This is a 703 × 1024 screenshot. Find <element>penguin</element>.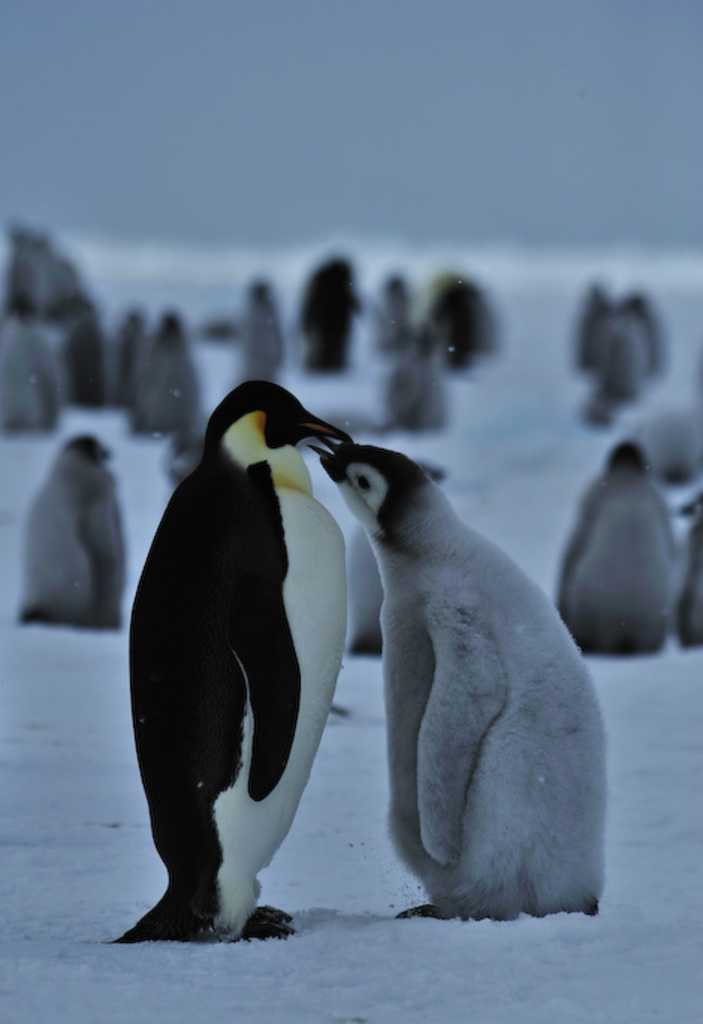
Bounding box: <box>16,428,133,637</box>.
